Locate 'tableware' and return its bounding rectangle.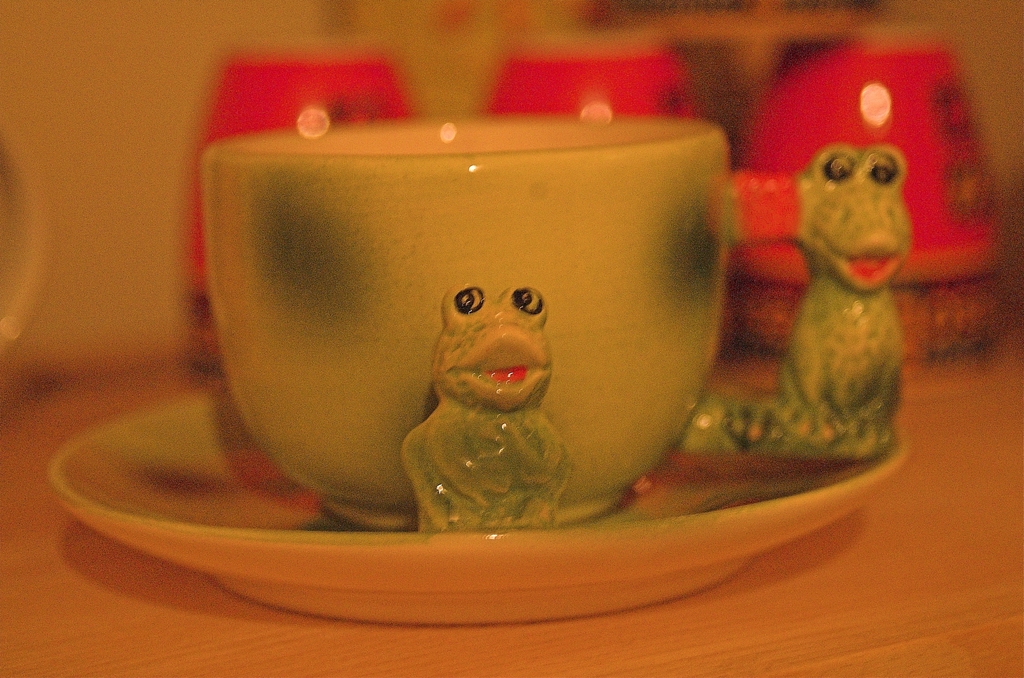
BBox(483, 45, 701, 121).
